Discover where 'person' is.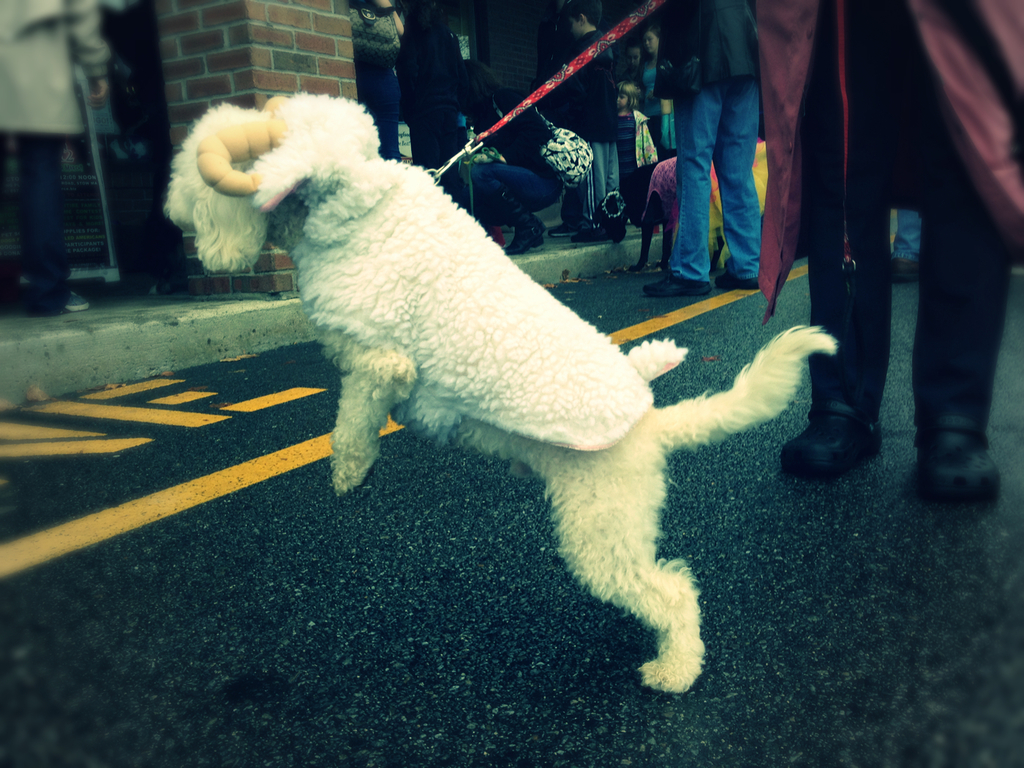
Discovered at 0, 0, 110, 317.
